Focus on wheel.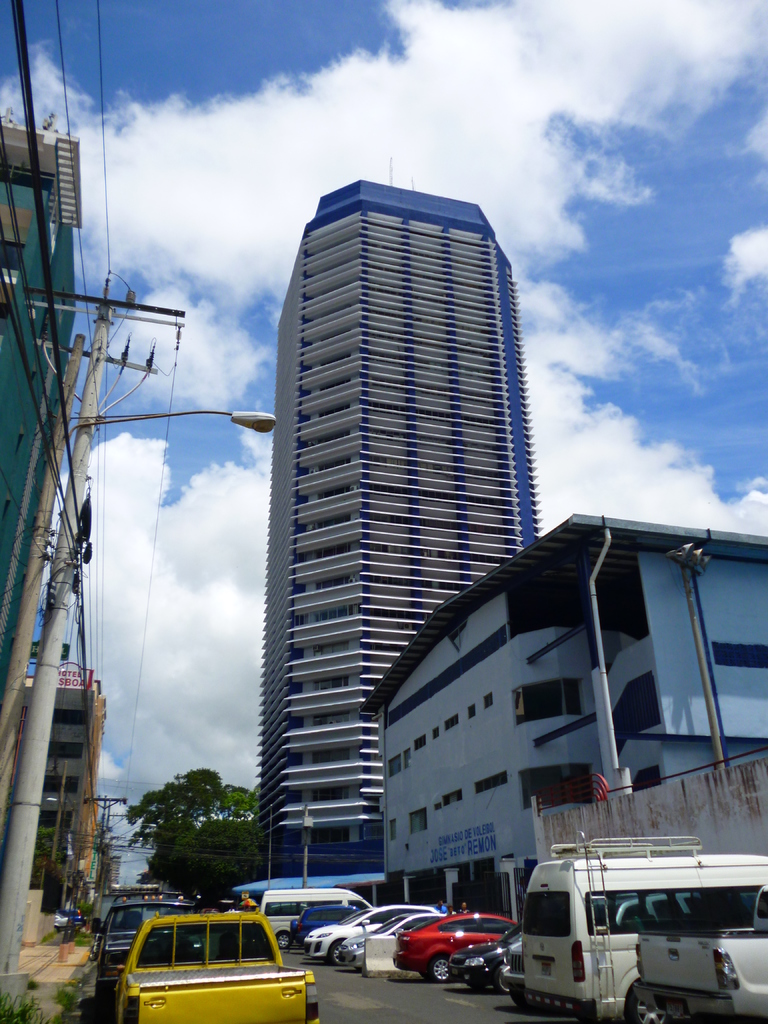
Focused at 88,945,97,961.
